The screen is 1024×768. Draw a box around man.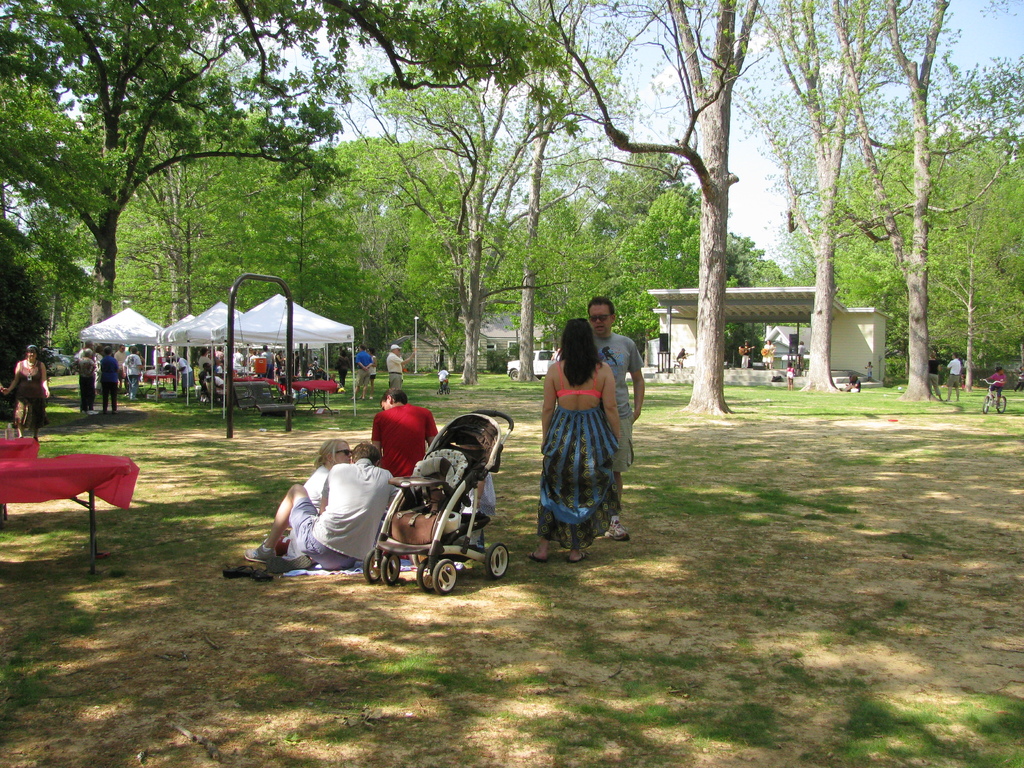
[x1=260, y1=347, x2=284, y2=384].
